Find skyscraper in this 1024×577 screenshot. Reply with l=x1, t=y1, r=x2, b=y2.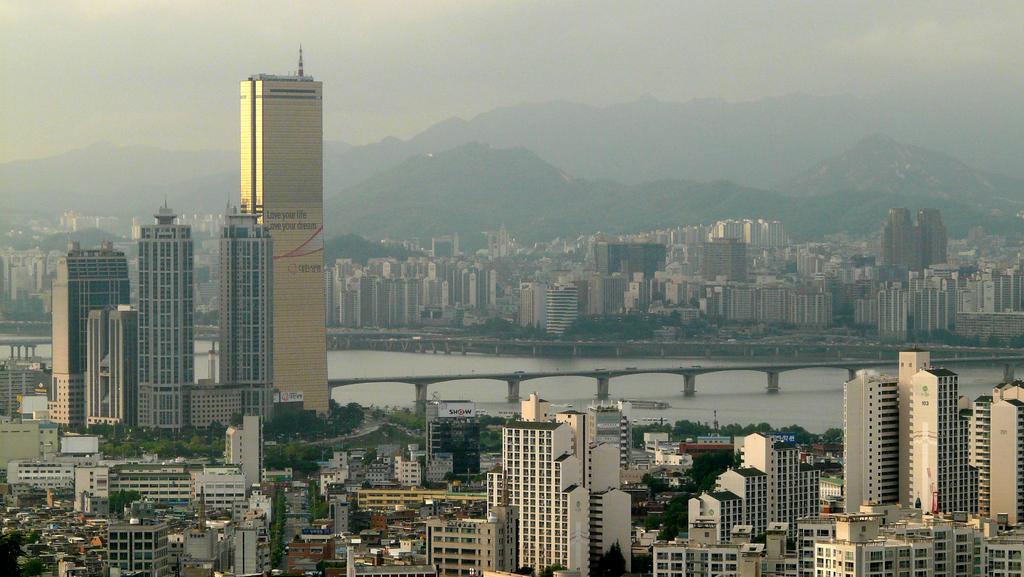
l=358, t=273, r=378, b=326.
